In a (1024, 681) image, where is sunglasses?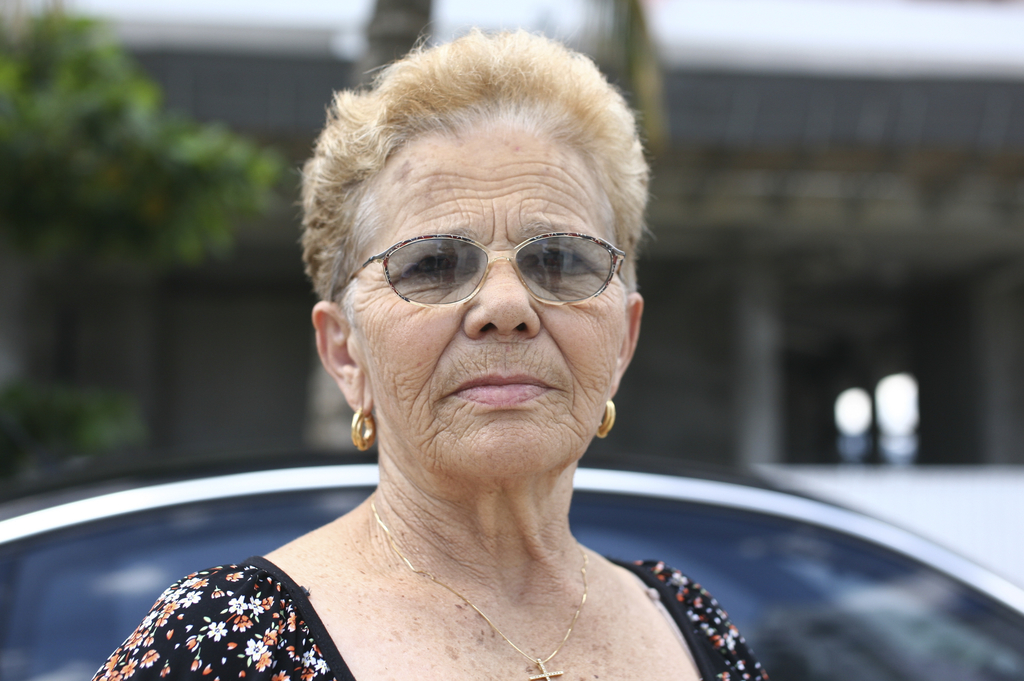
rect(346, 232, 628, 305).
